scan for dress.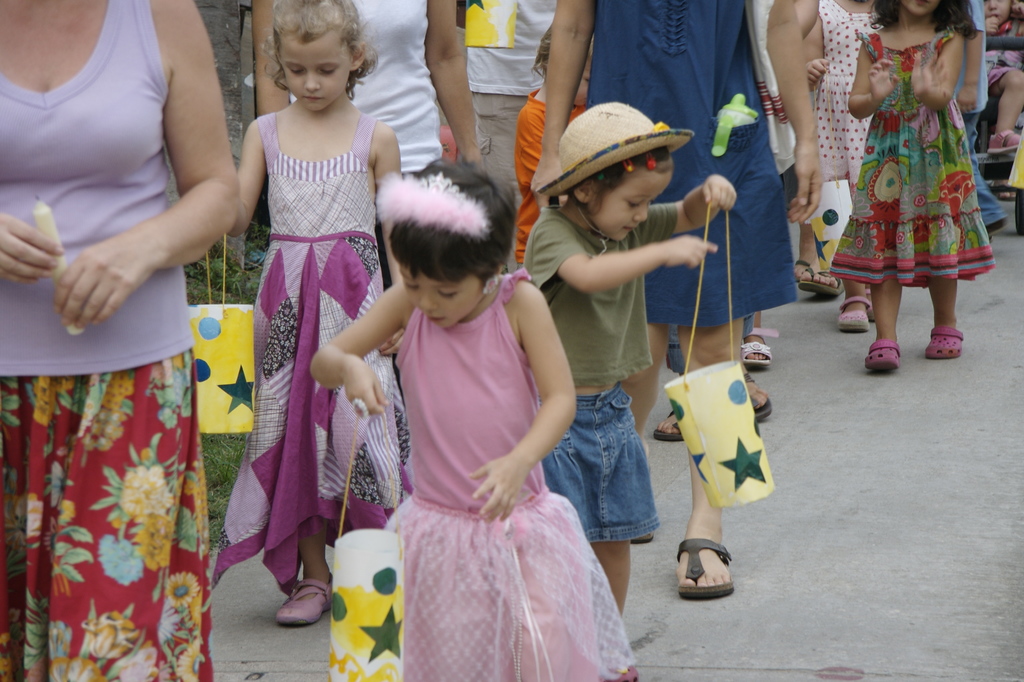
Scan result: pyautogui.locateOnScreen(822, 23, 993, 296).
